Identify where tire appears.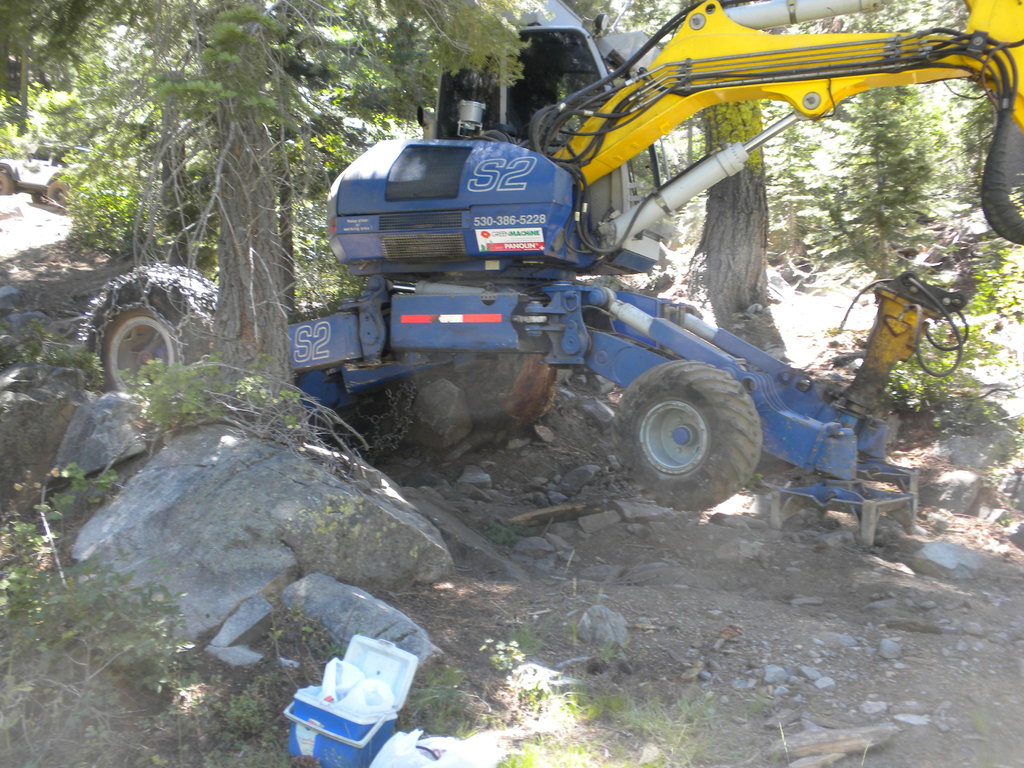
Appears at rect(86, 275, 215, 394).
